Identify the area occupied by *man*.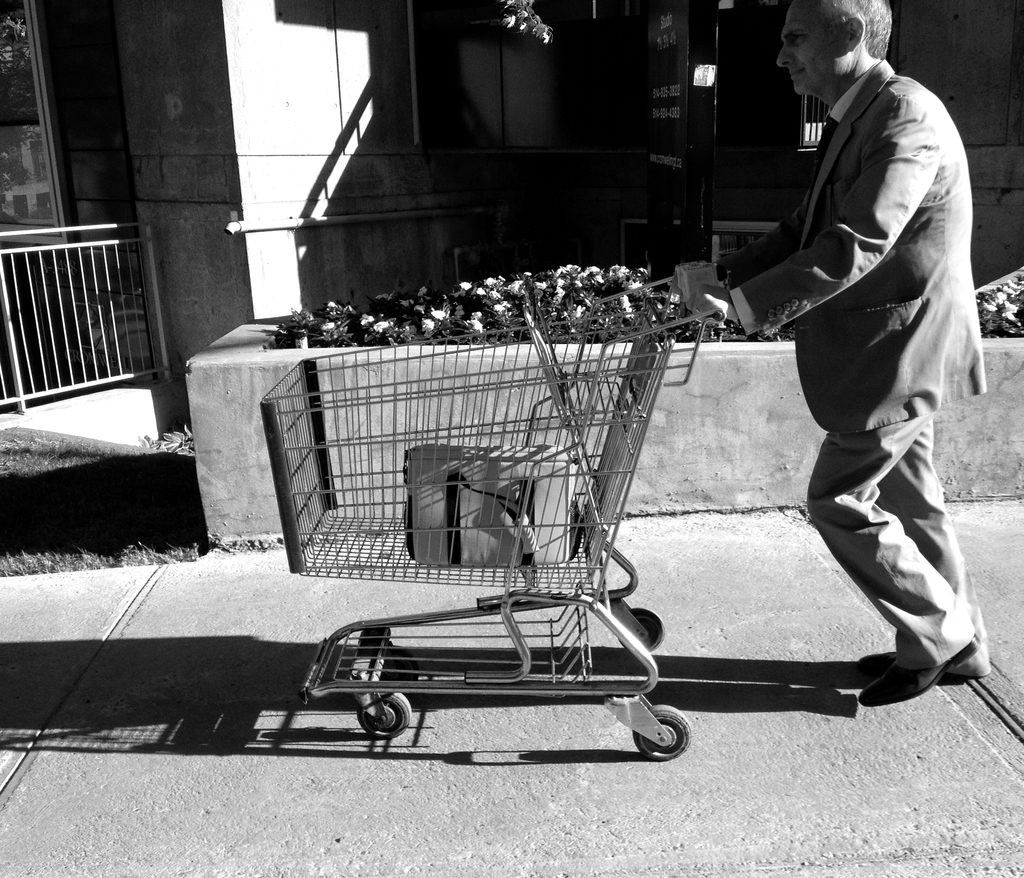
Area: [x1=725, y1=0, x2=990, y2=746].
